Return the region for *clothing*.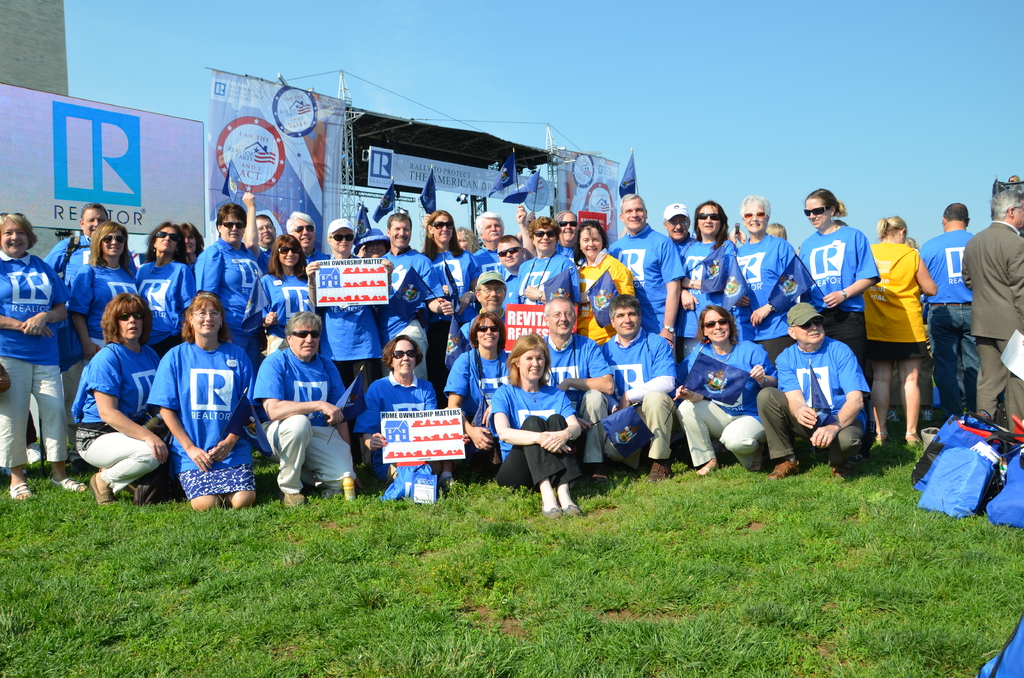
x1=600 y1=223 x2=677 y2=346.
